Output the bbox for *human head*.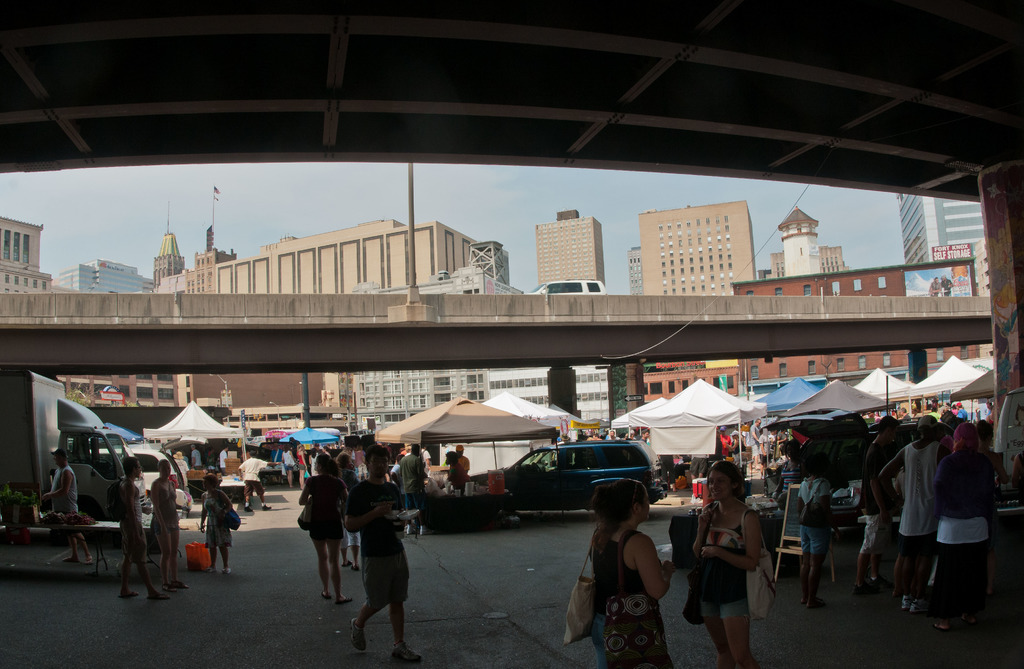
bbox(731, 430, 737, 440).
